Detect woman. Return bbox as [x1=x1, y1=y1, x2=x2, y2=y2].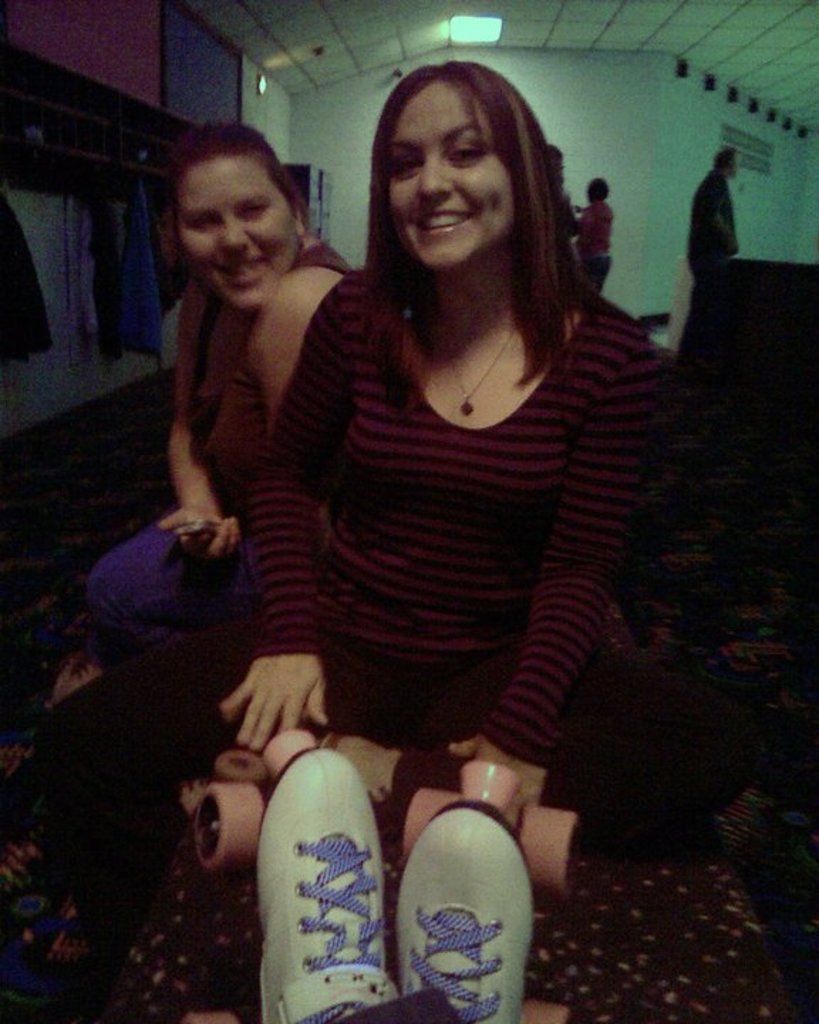
[x1=78, y1=118, x2=357, y2=694].
